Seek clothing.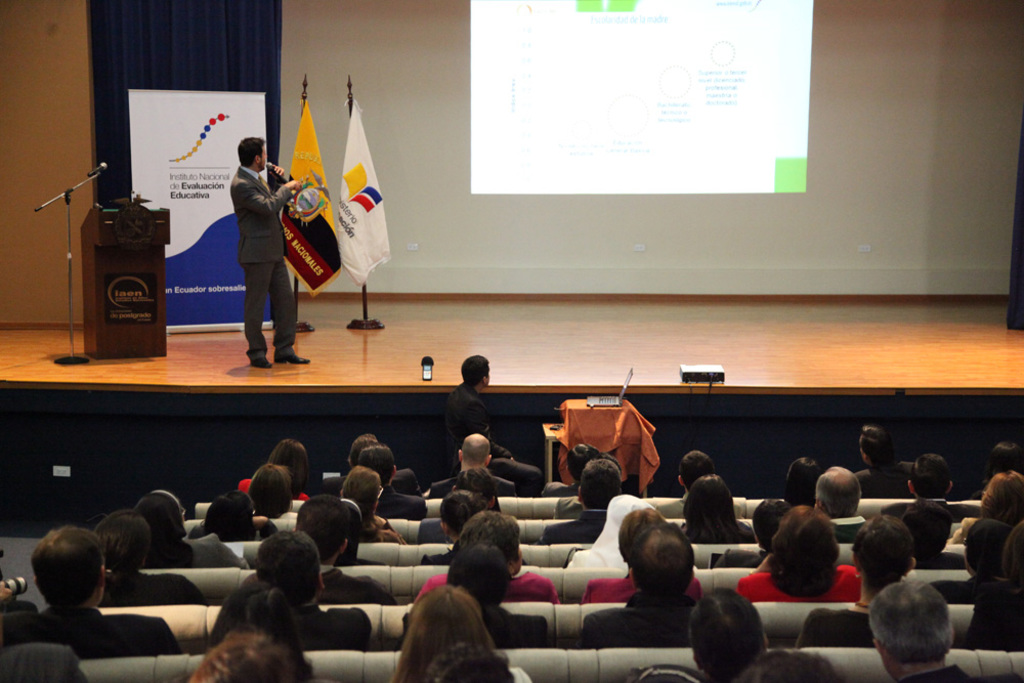
<box>231,163,293,357</box>.
